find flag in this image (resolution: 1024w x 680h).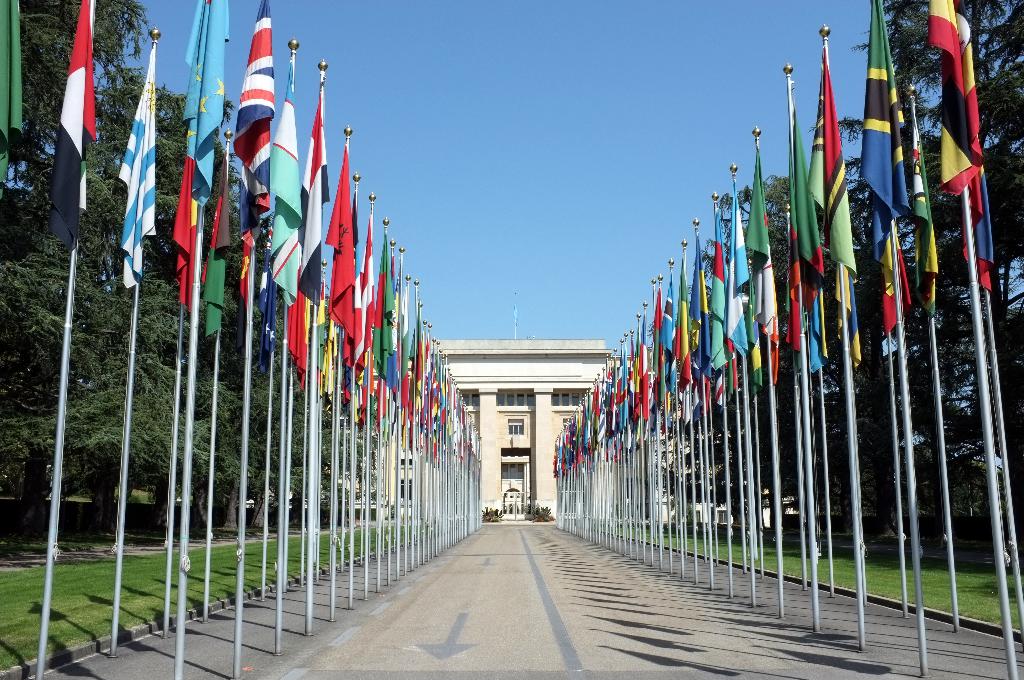
x1=785, y1=109, x2=829, y2=357.
